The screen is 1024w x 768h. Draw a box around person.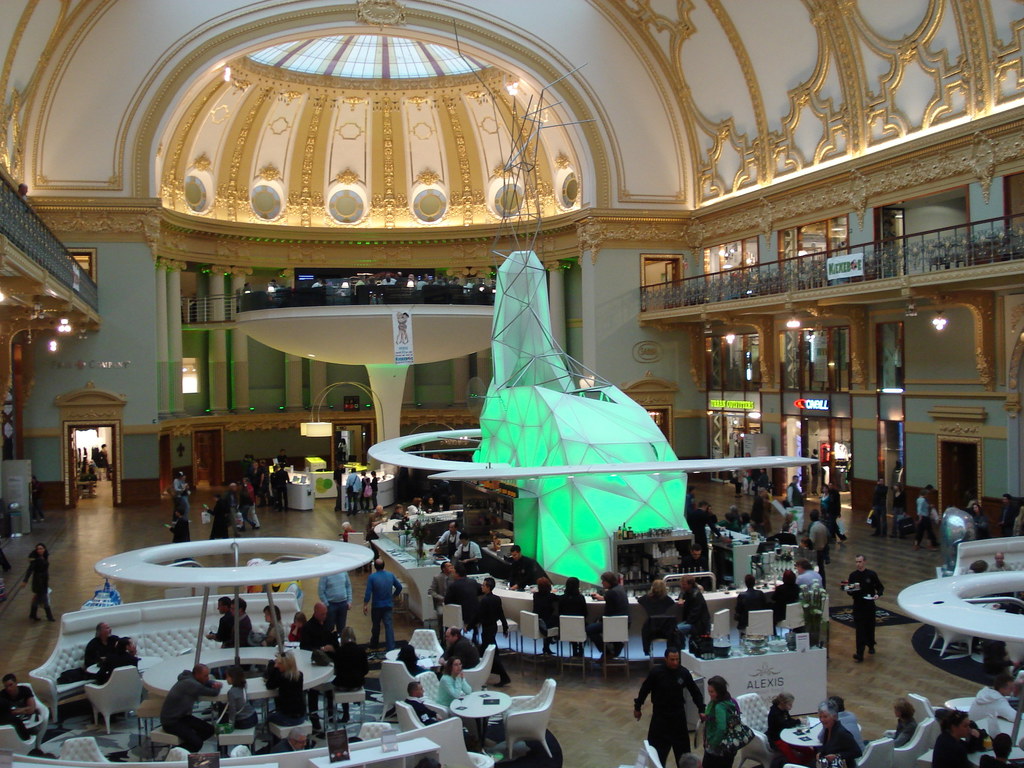
[x1=204, y1=490, x2=236, y2=541].
